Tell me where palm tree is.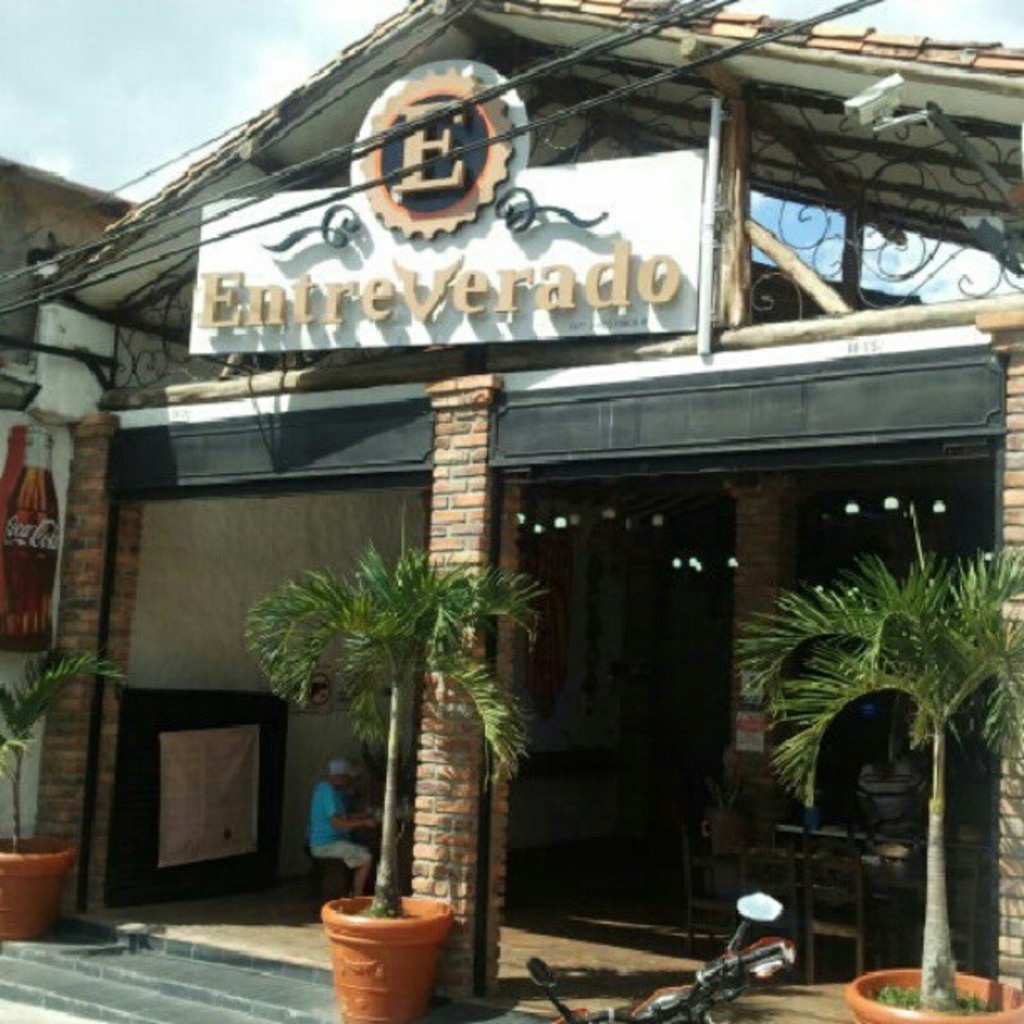
palm tree is at 206 549 581 912.
